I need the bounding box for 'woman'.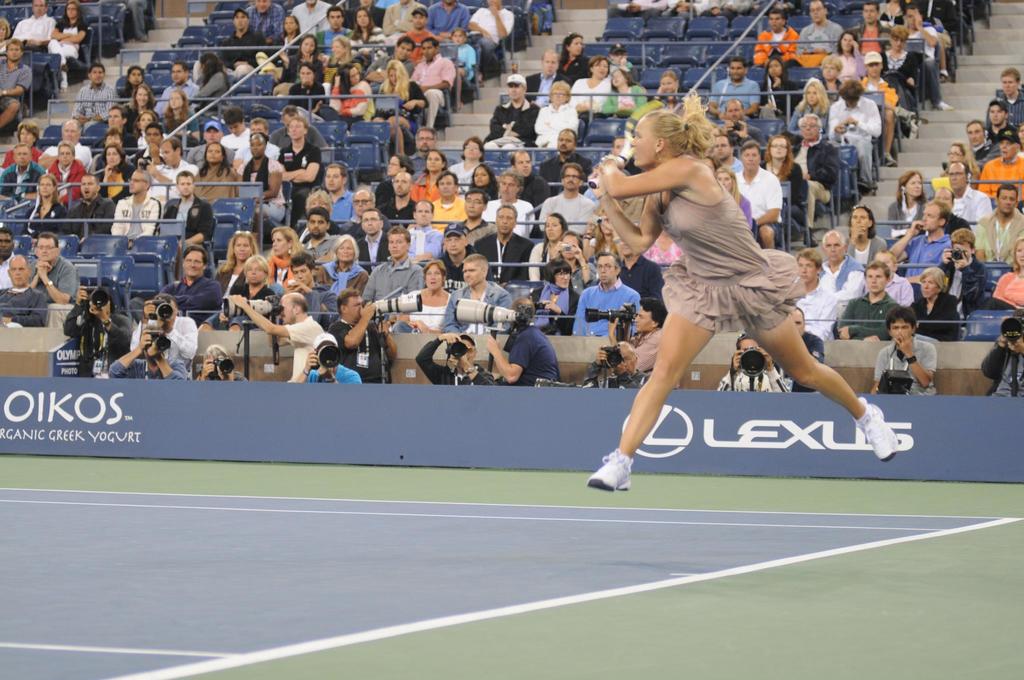
Here it is: (375, 155, 413, 205).
